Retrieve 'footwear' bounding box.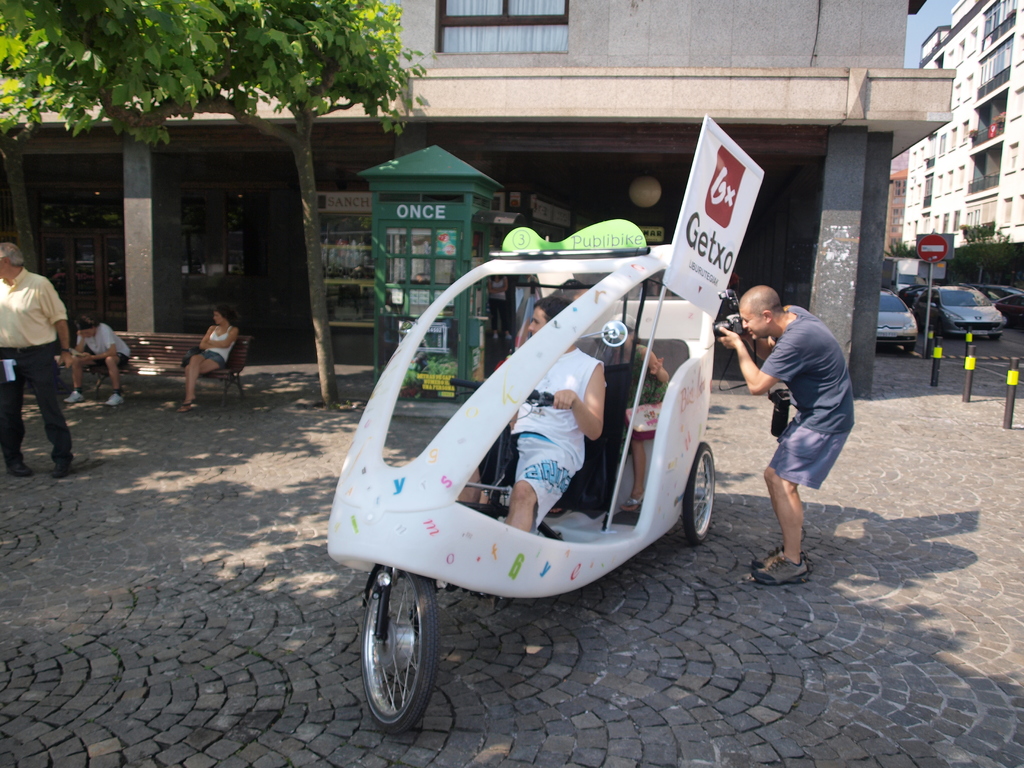
Bounding box: (left=49, top=457, right=73, bottom=478).
